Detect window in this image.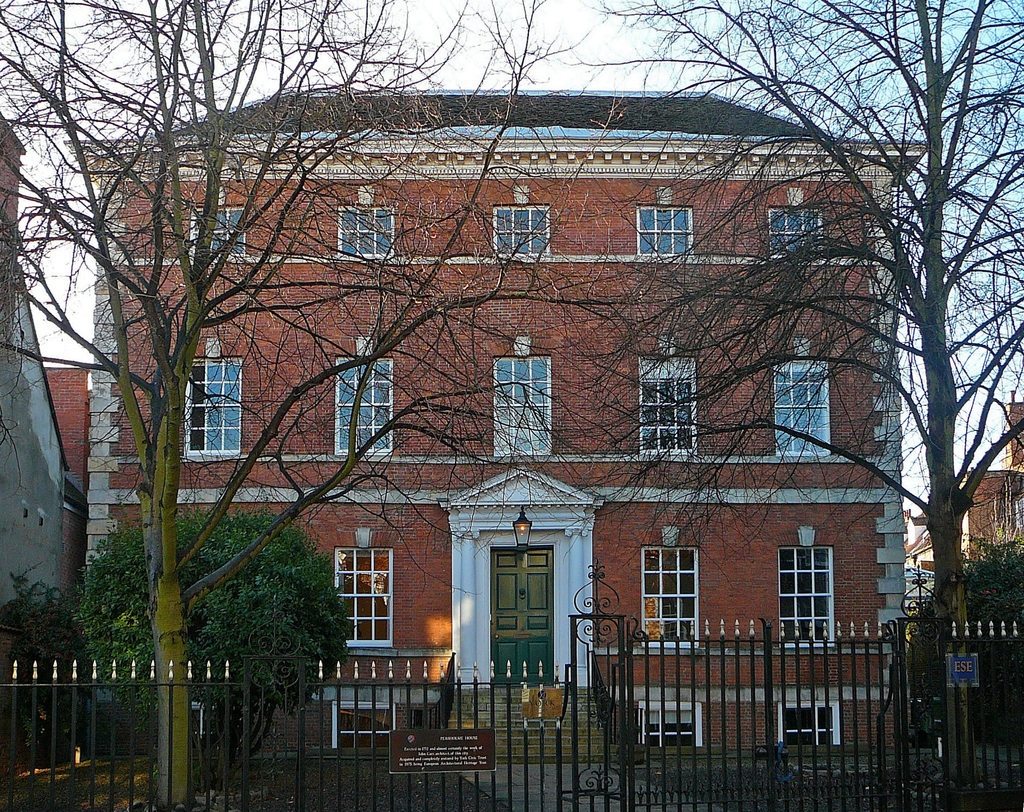
Detection: locate(337, 359, 391, 456).
